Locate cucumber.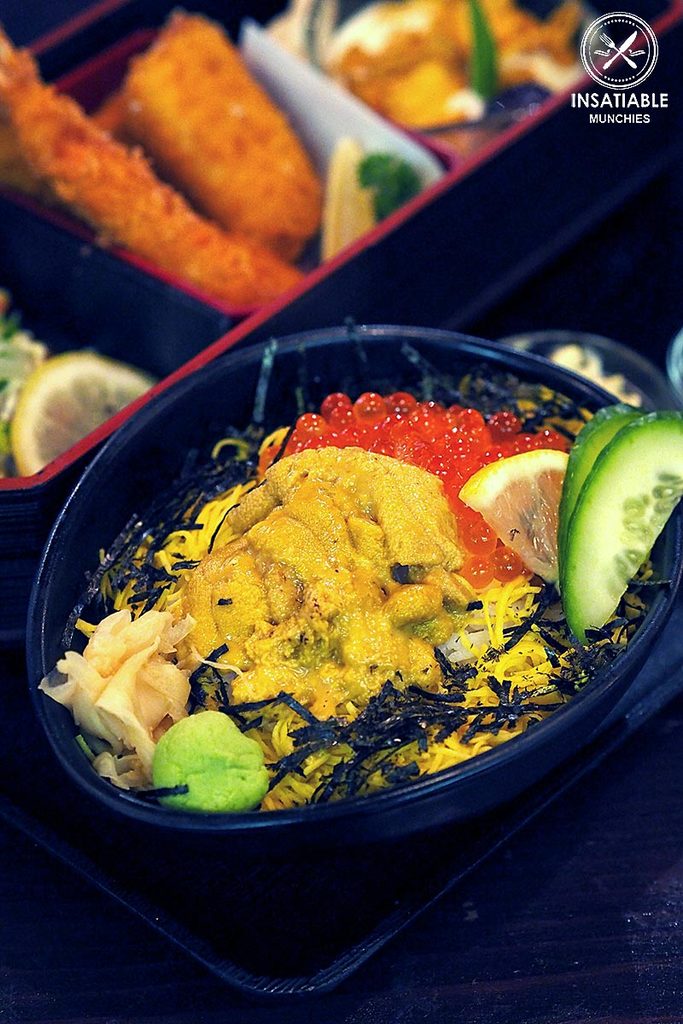
Bounding box: [553, 401, 643, 542].
